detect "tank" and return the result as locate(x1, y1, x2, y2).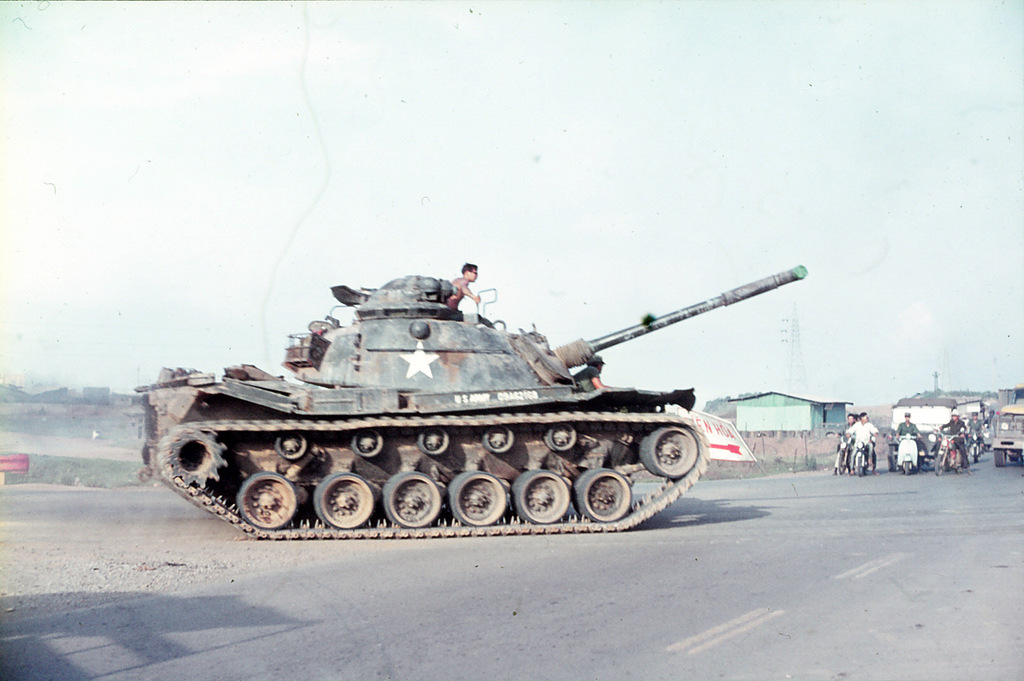
locate(129, 272, 808, 539).
